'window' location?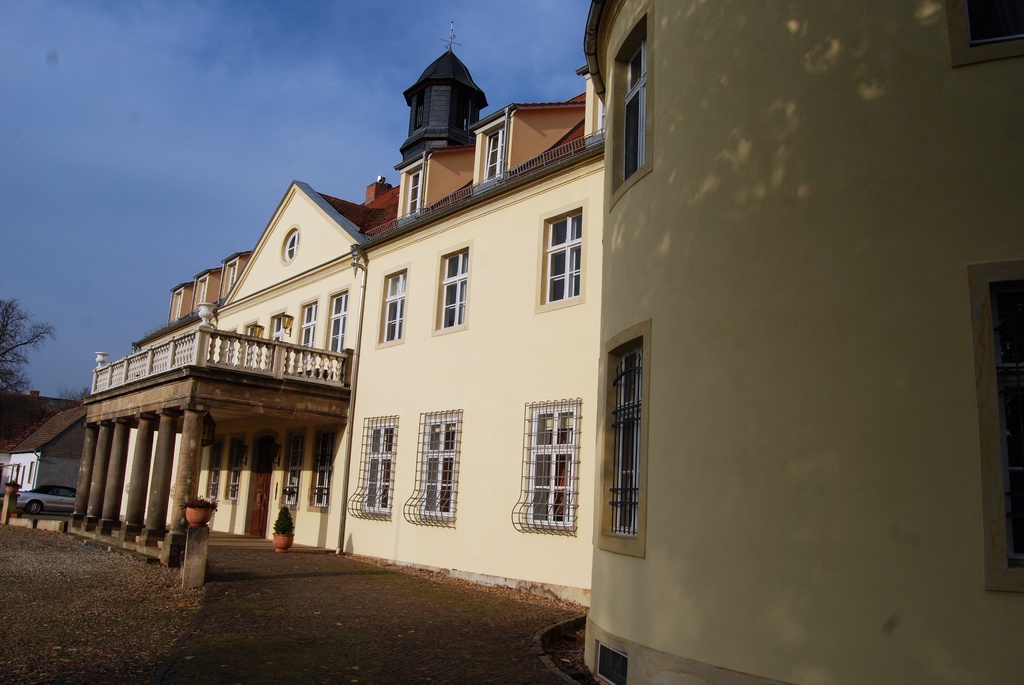
region(278, 230, 308, 262)
